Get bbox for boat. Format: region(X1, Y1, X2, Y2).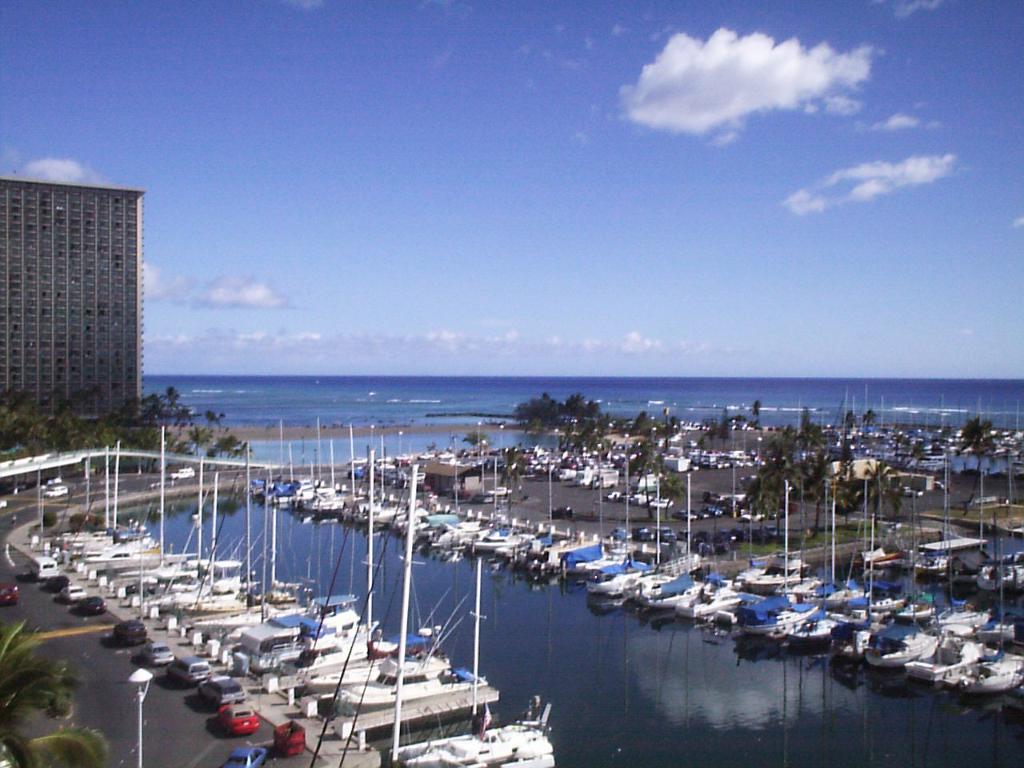
region(958, 658, 1023, 694).
